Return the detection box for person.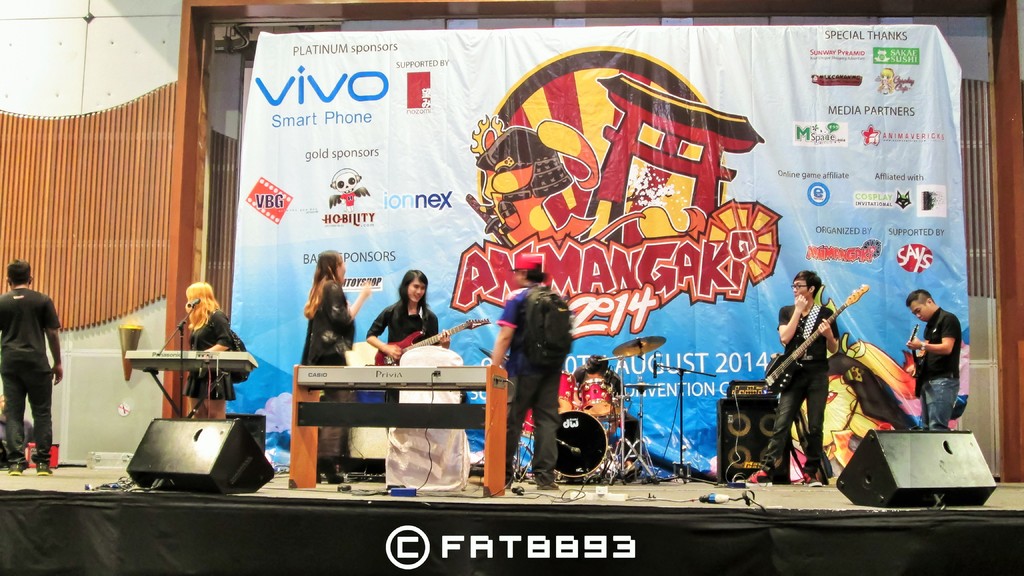
bbox(748, 269, 842, 484).
